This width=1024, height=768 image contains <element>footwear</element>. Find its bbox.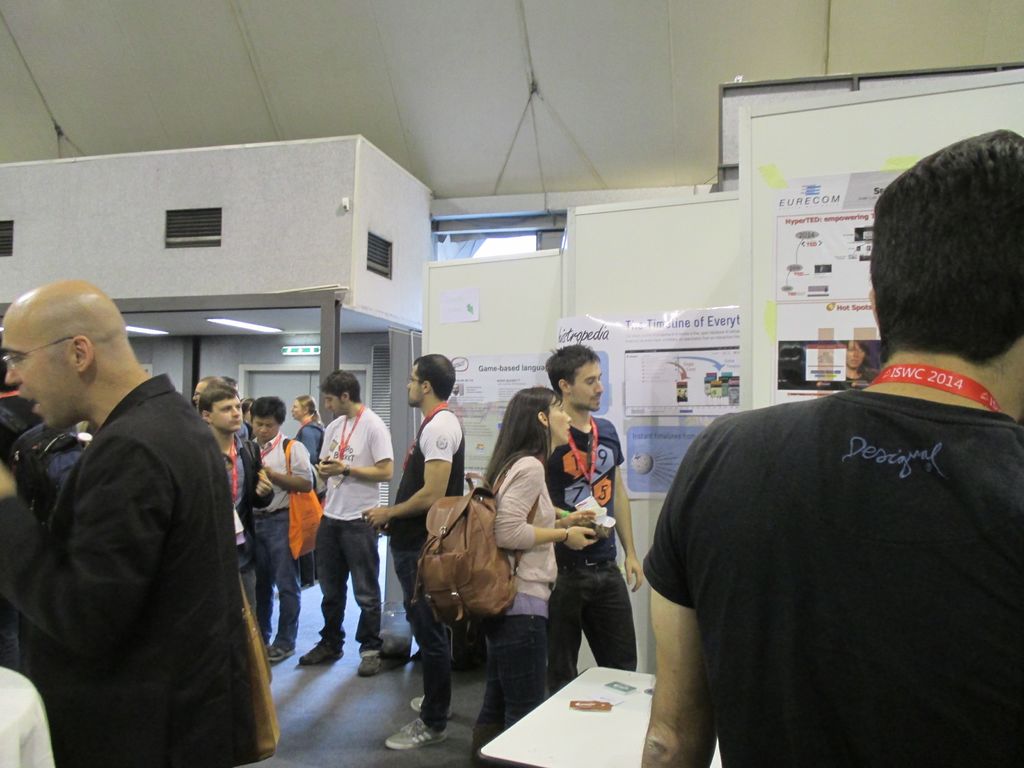
select_region(300, 638, 348, 668).
